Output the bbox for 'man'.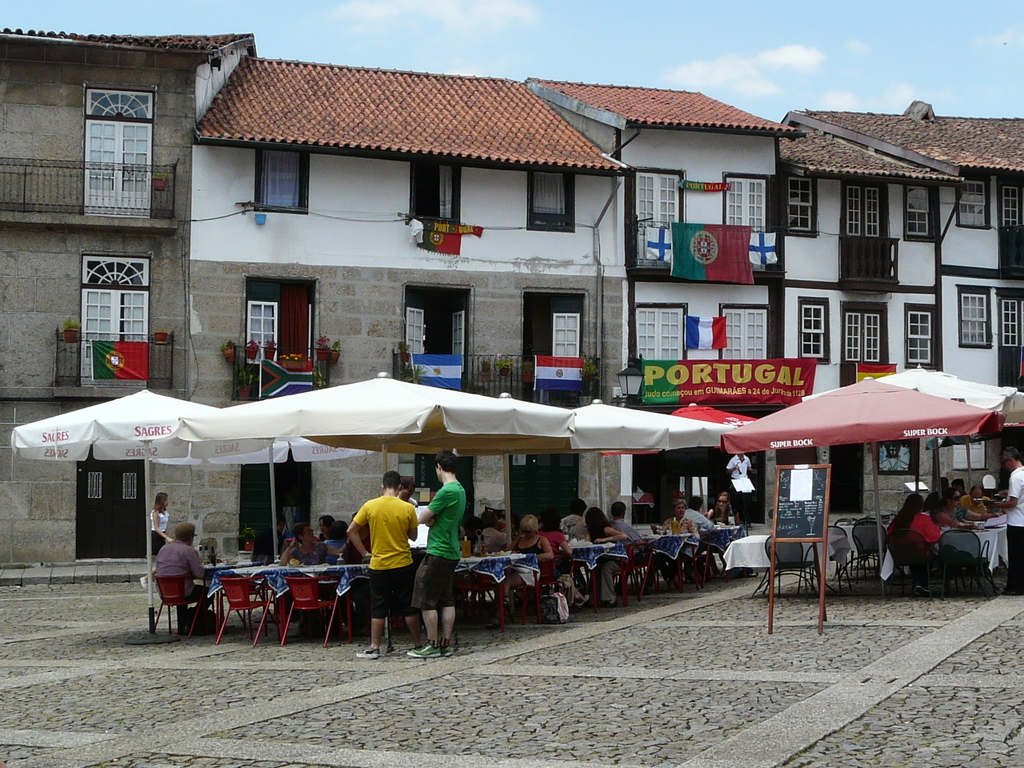
Rect(145, 518, 204, 623).
